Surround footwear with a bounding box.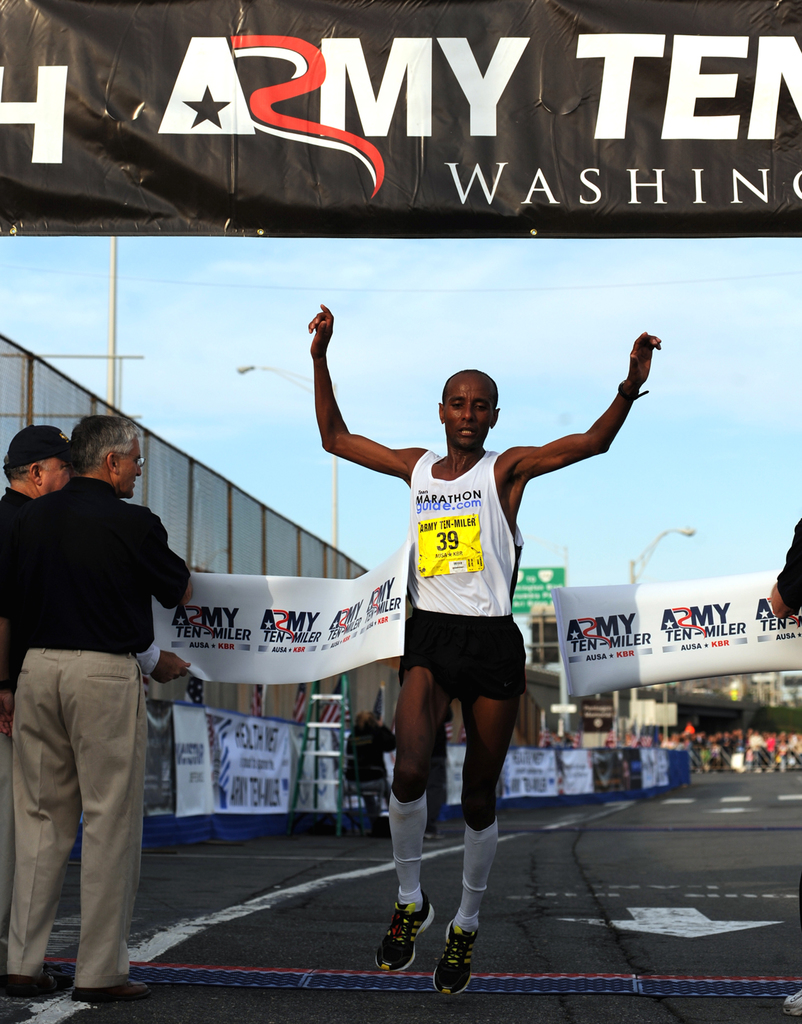
<box>432,917,482,994</box>.
